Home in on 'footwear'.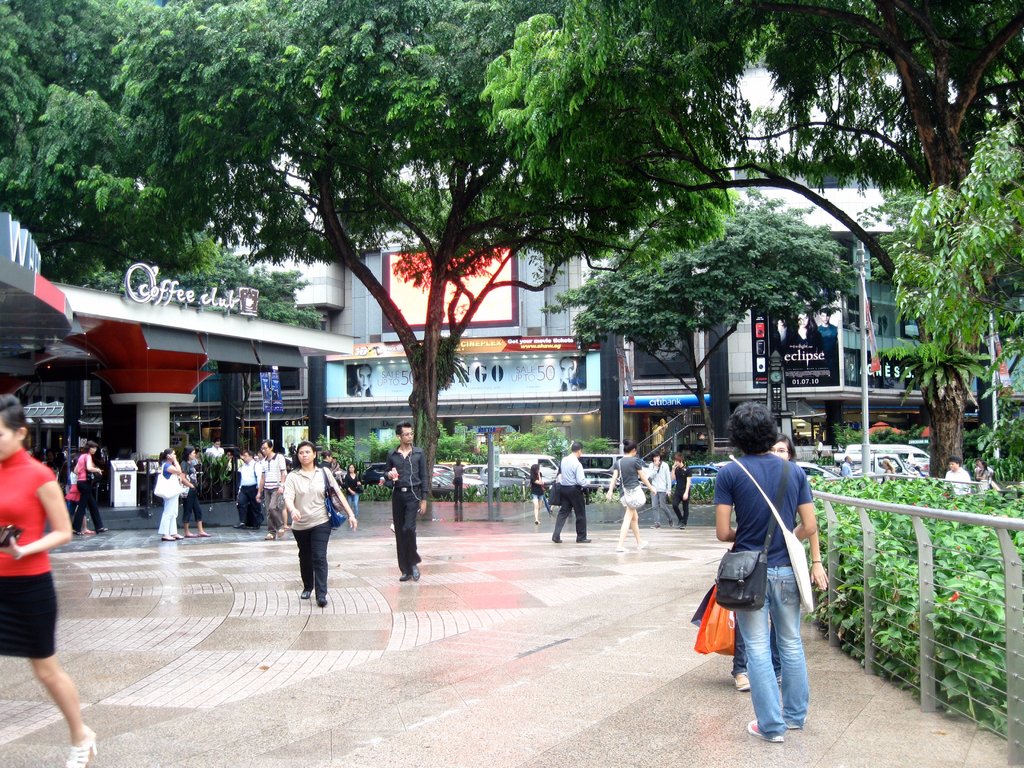
Homed in at {"left": 649, "top": 522, "right": 660, "bottom": 527}.
